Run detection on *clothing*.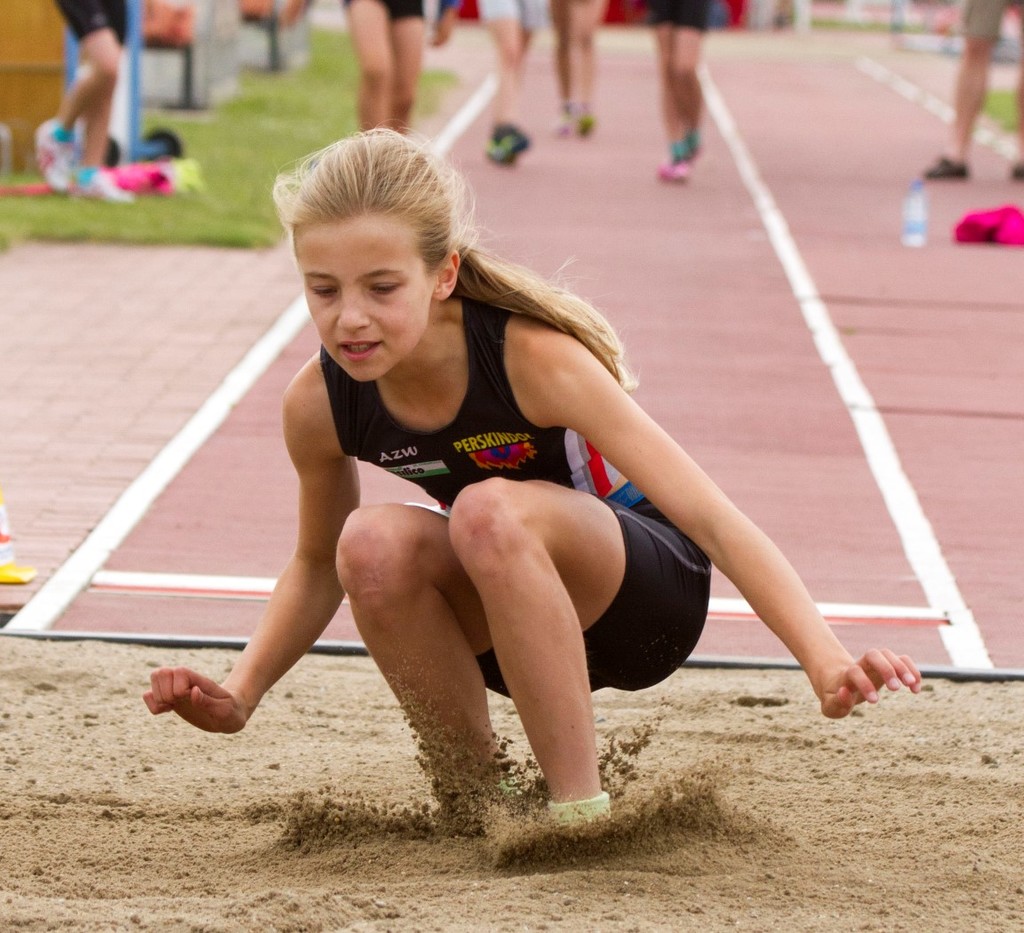
Result: box(480, 0, 547, 32).
